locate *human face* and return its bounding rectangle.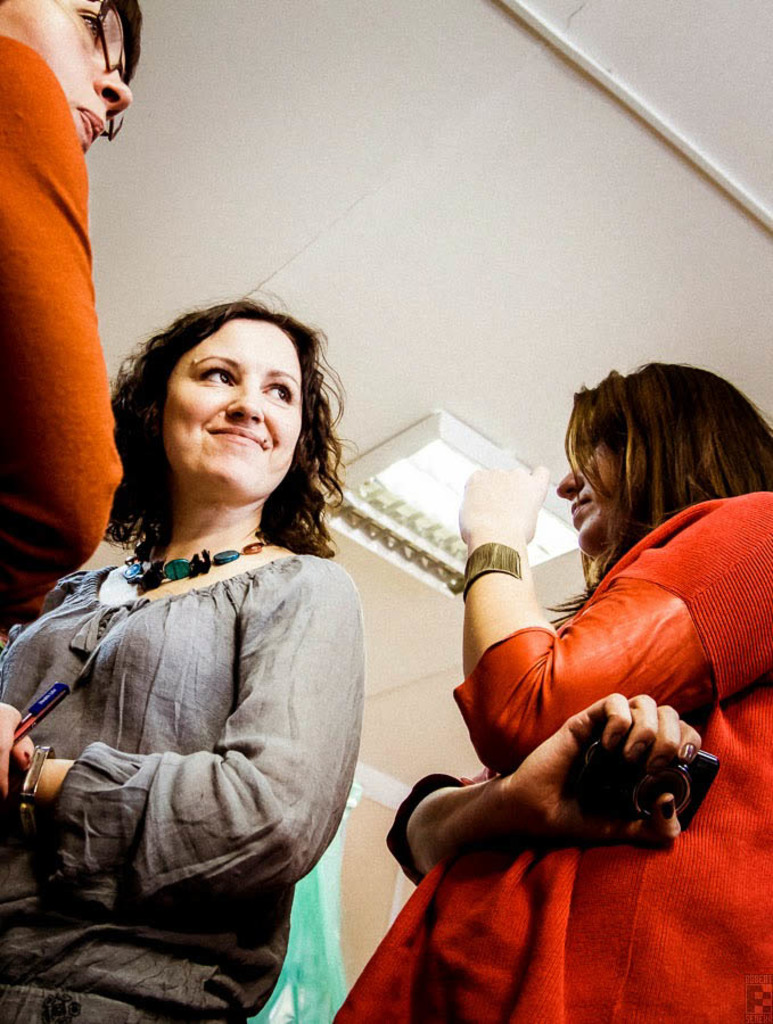
region(163, 321, 298, 492).
